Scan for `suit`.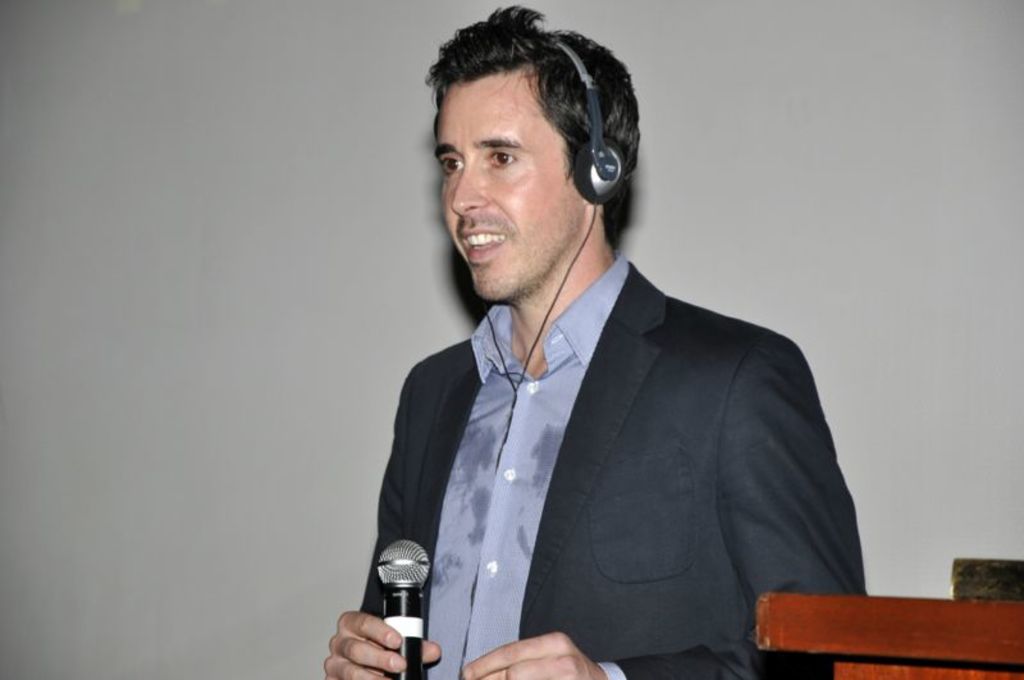
Scan result: <box>335,201,876,665</box>.
